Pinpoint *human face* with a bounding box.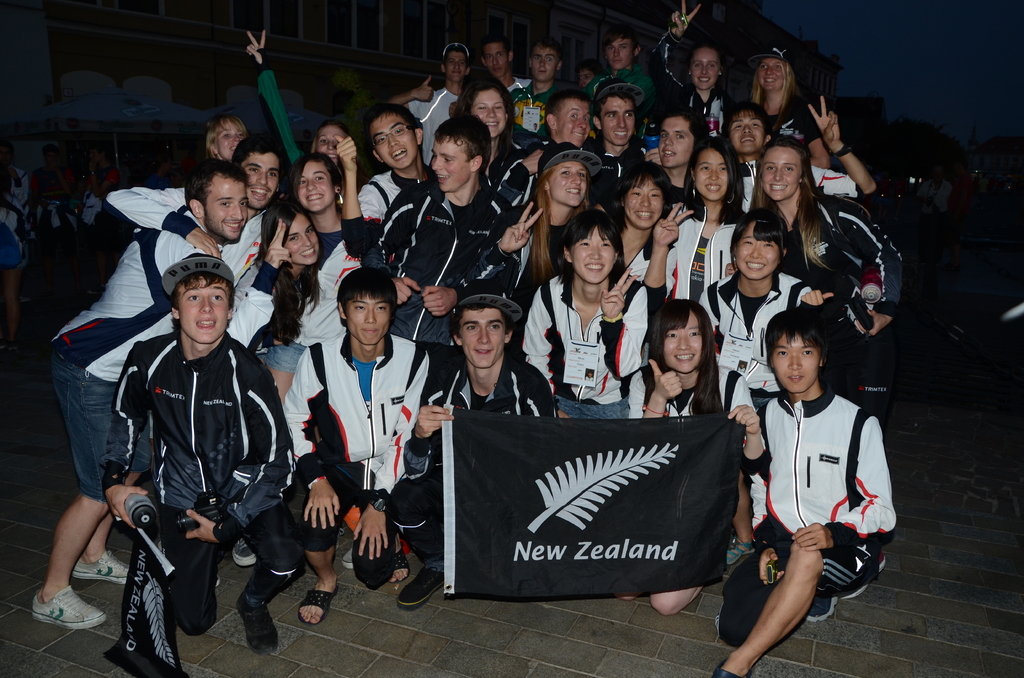
624:179:664:228.
